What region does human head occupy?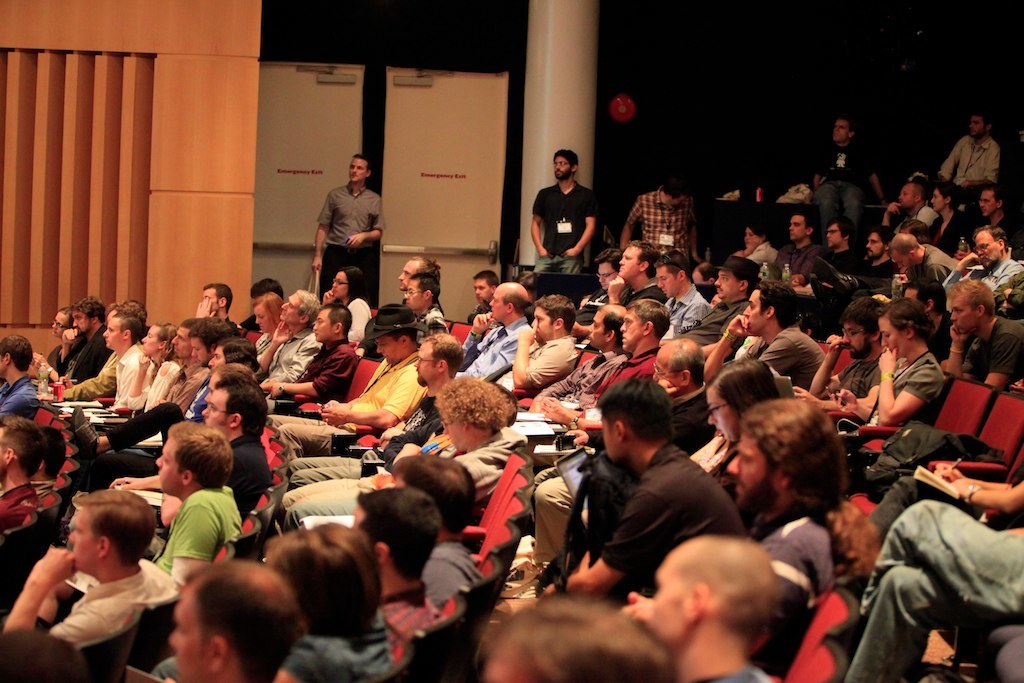
(left=390, top=457, right=476, bottom=536).
